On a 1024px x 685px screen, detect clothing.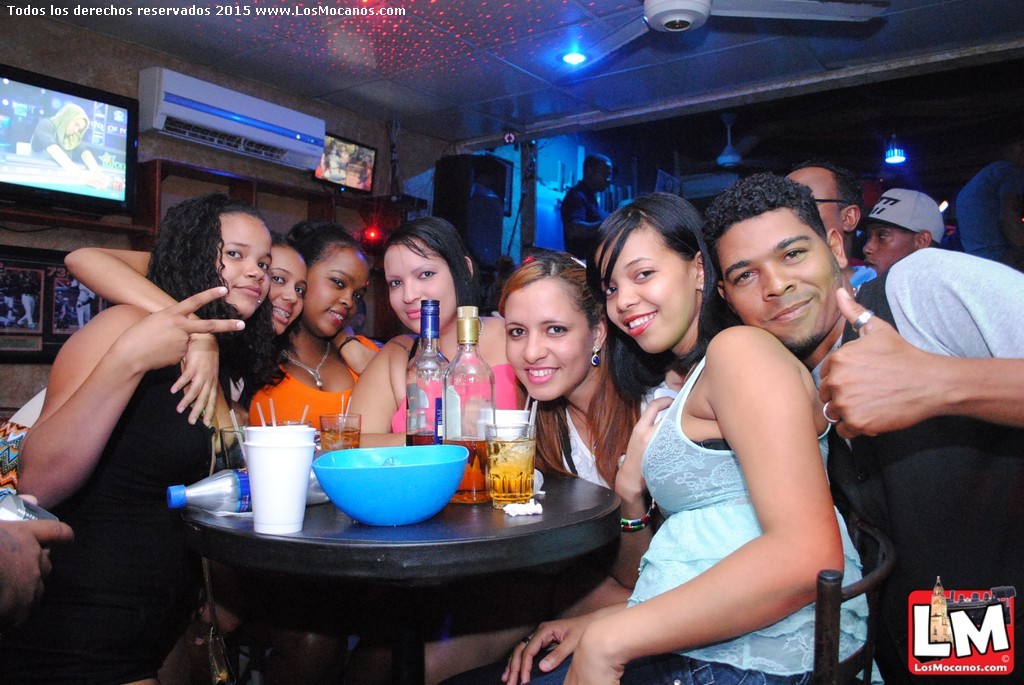
x1=953, y1=159, x2=1023, y2=275.
